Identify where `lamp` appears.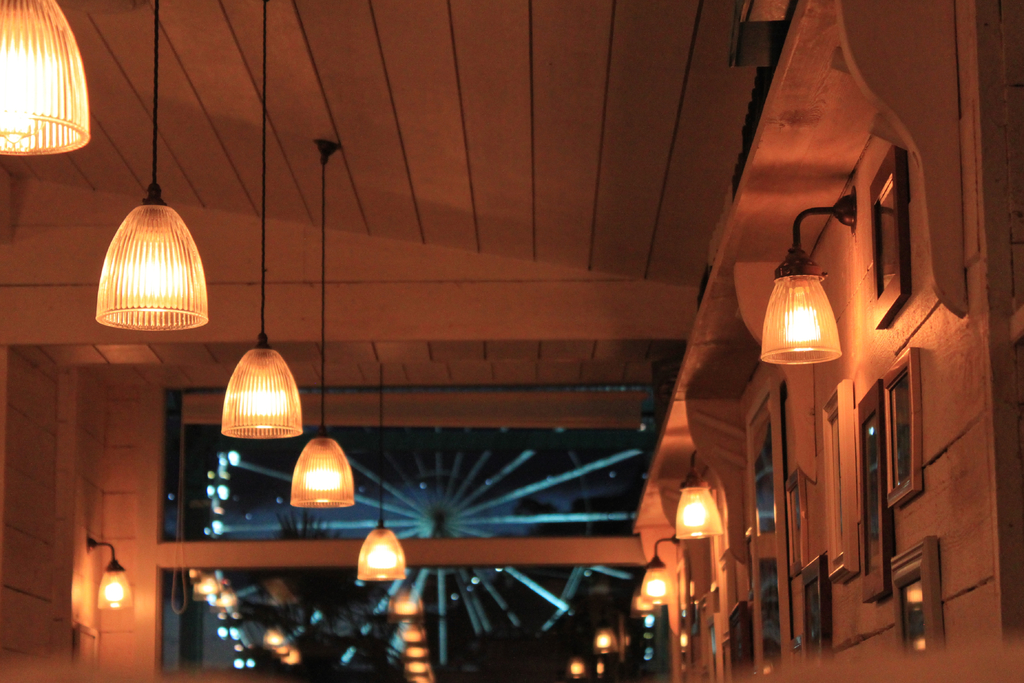
Appears at crop(95, 180, 212, 364).
